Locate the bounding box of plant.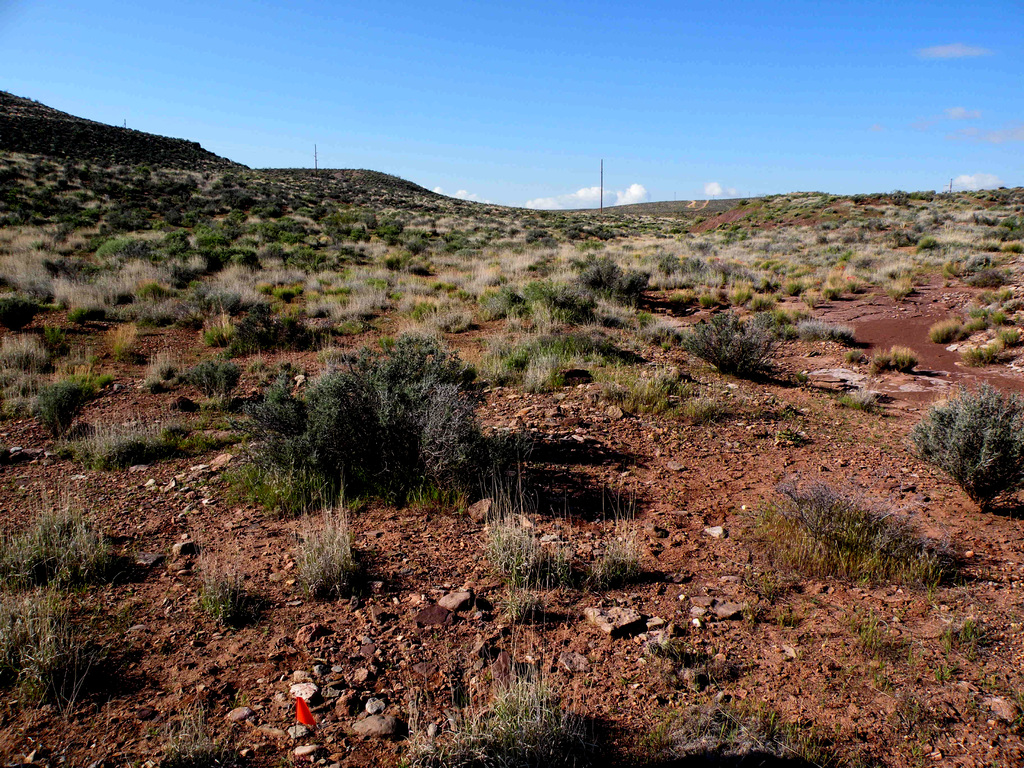
Bounding box: [x1=825, y1=276, x2=841, y2=301].
